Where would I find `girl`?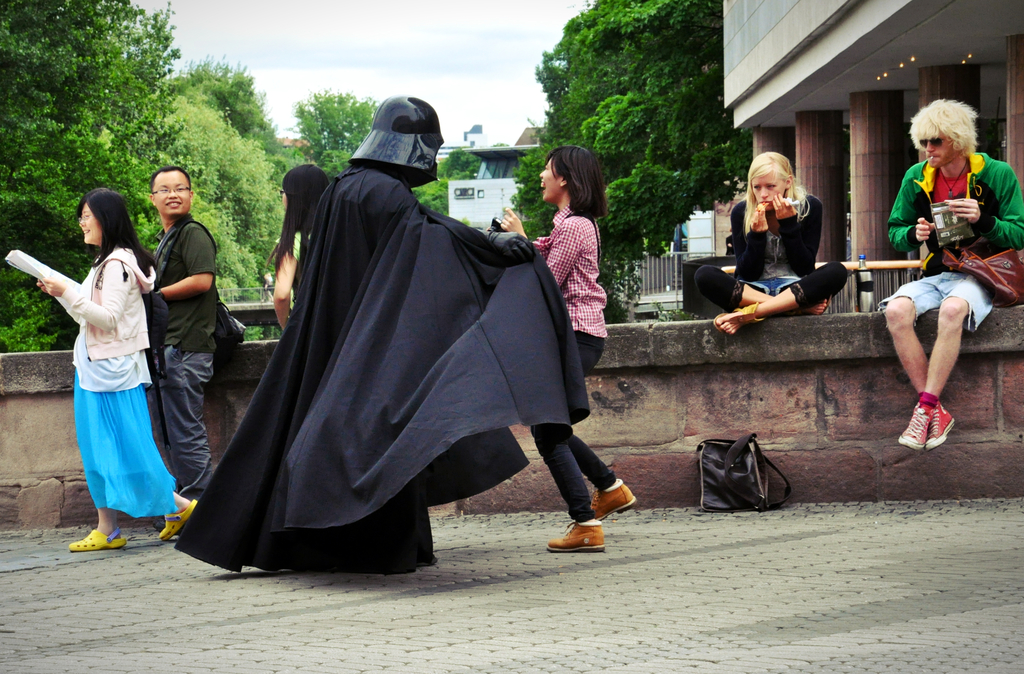
At bbox=(694, 152, 849, 333).
